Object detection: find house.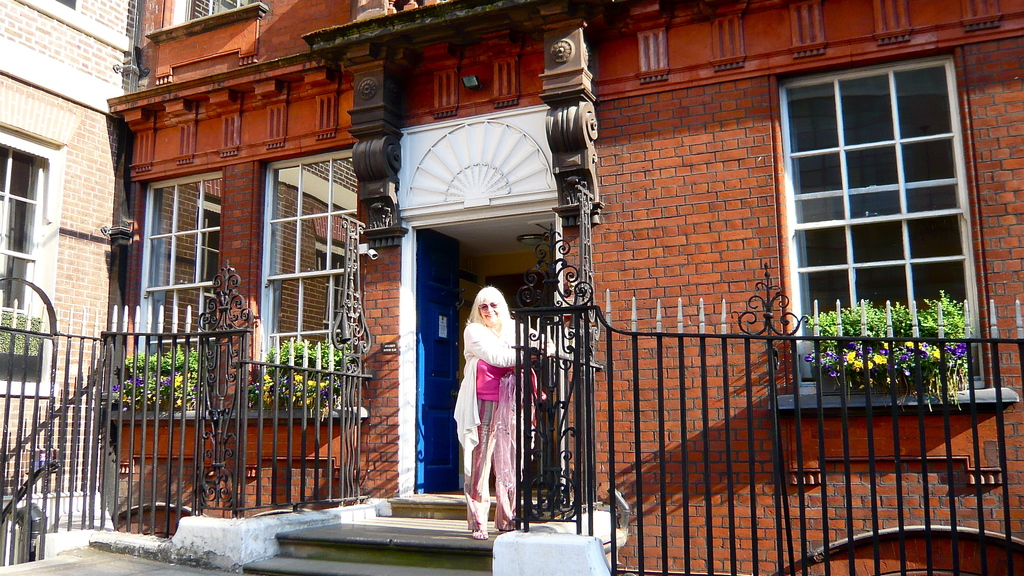
0, 0, 278, 575.
